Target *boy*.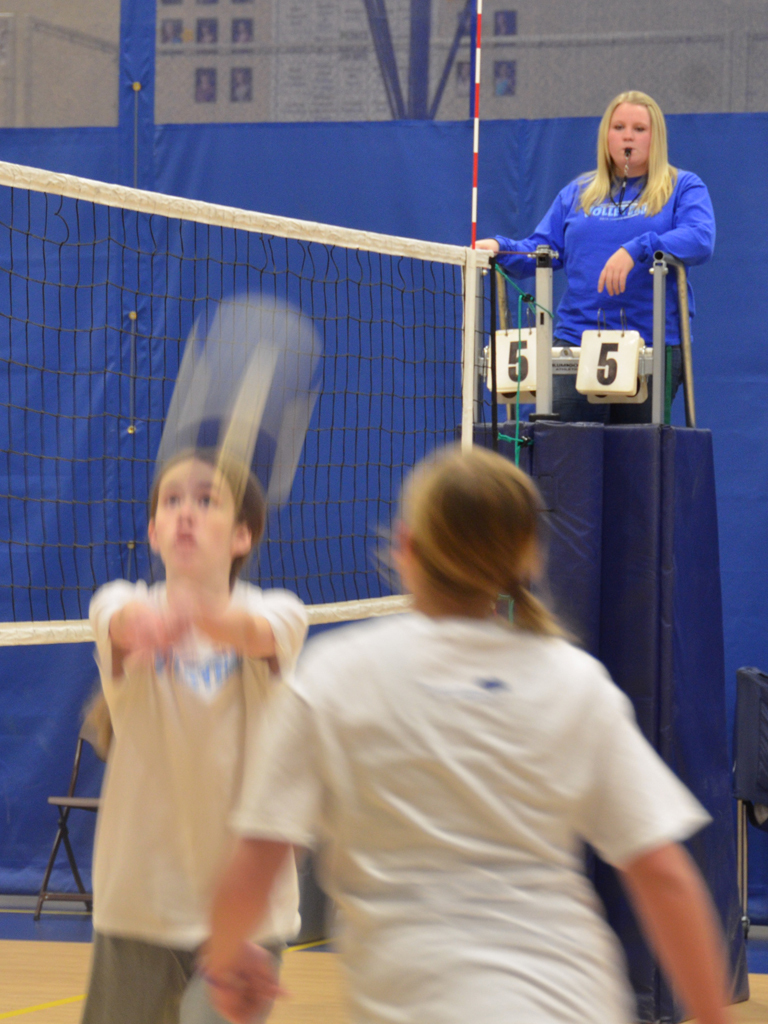
Target region: <region>81, 451, 304, 1022</region>.
